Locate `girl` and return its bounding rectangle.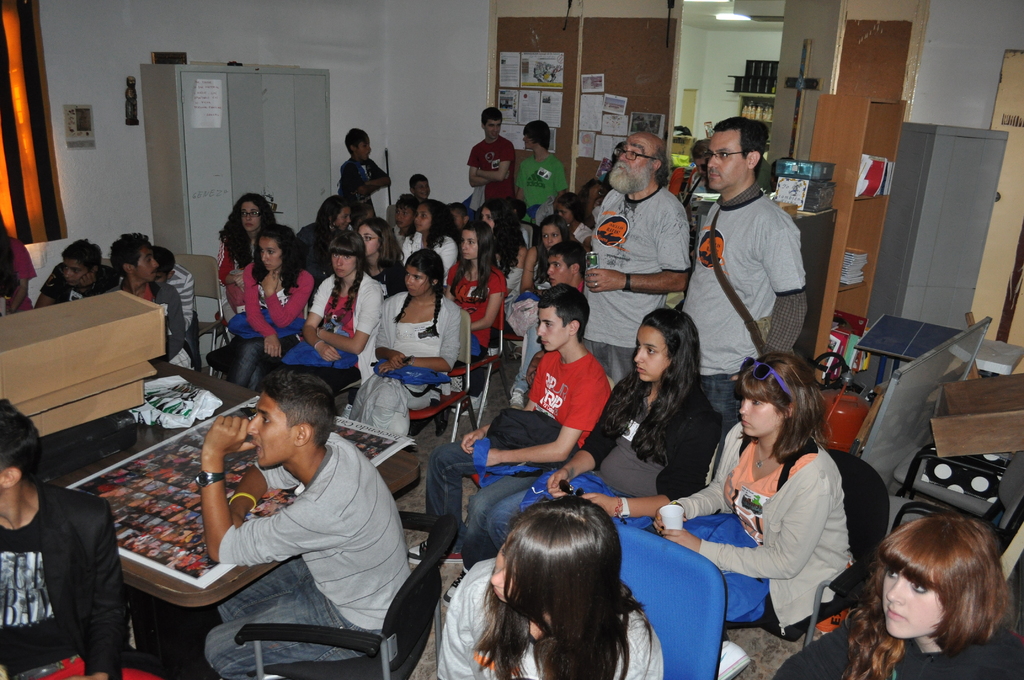
(left=318, top=197, right=355, bottom=235).
